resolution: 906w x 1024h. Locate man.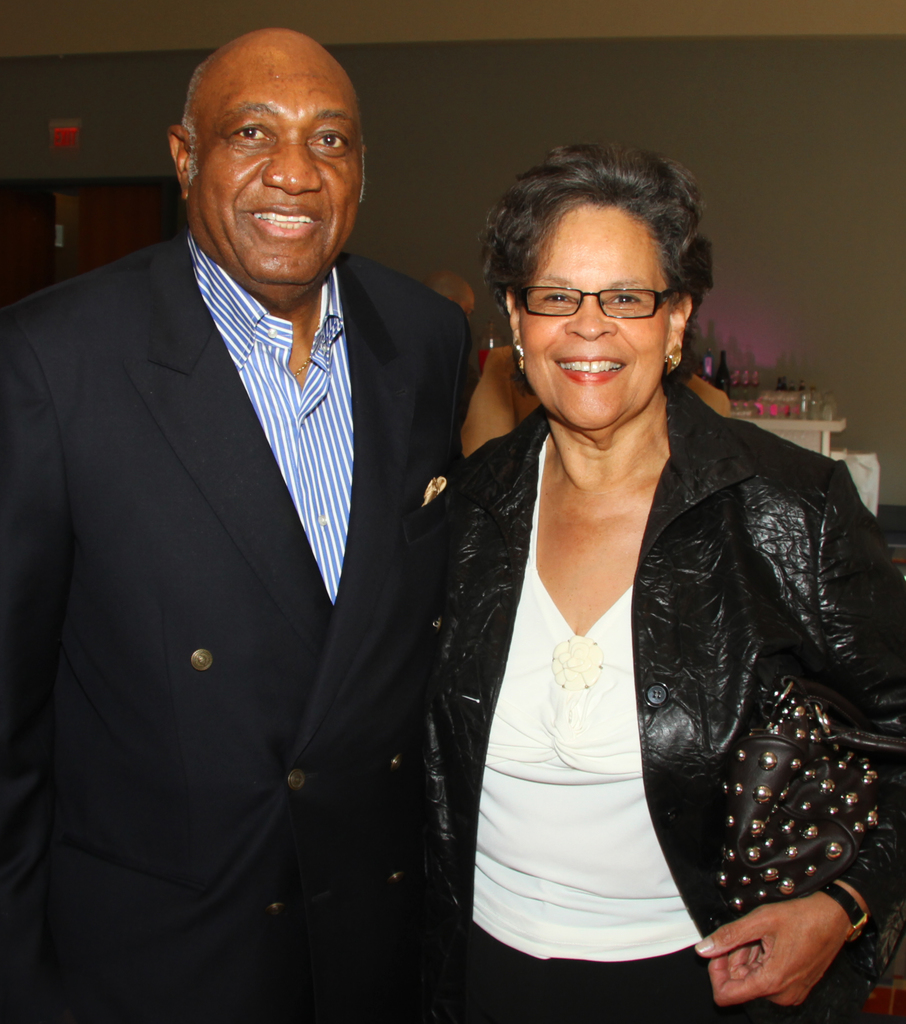
select_region(17, 10, 516, 1021).
